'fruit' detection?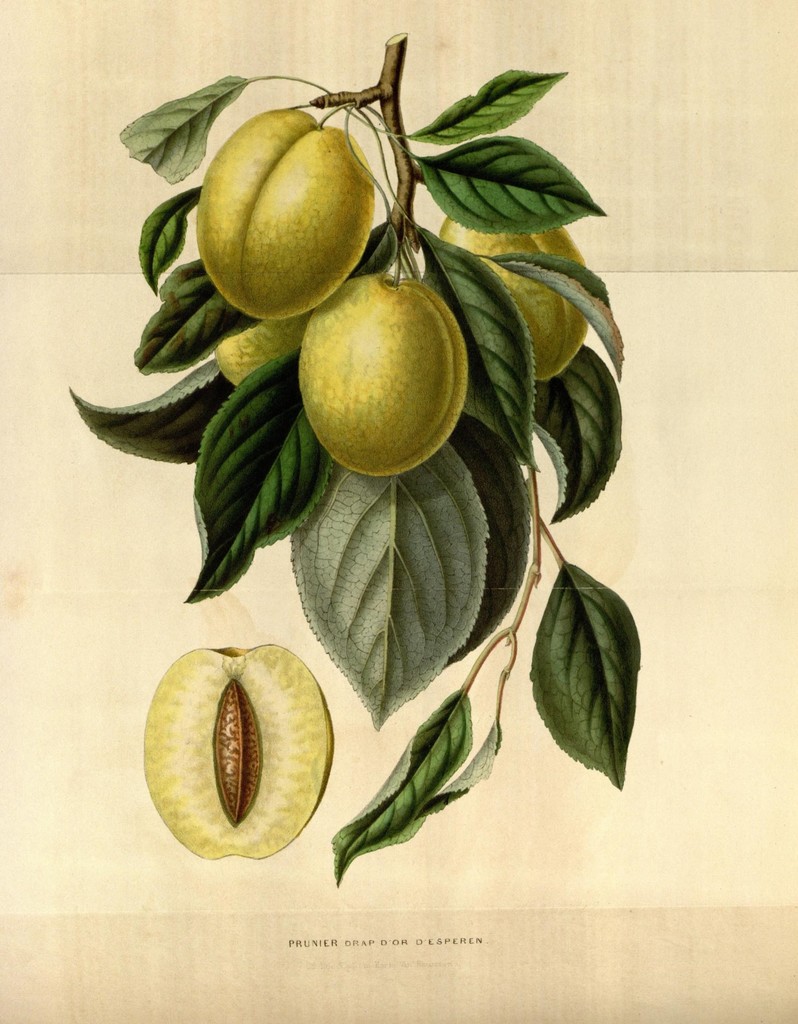
BBox(444, 218, 590, 386)
